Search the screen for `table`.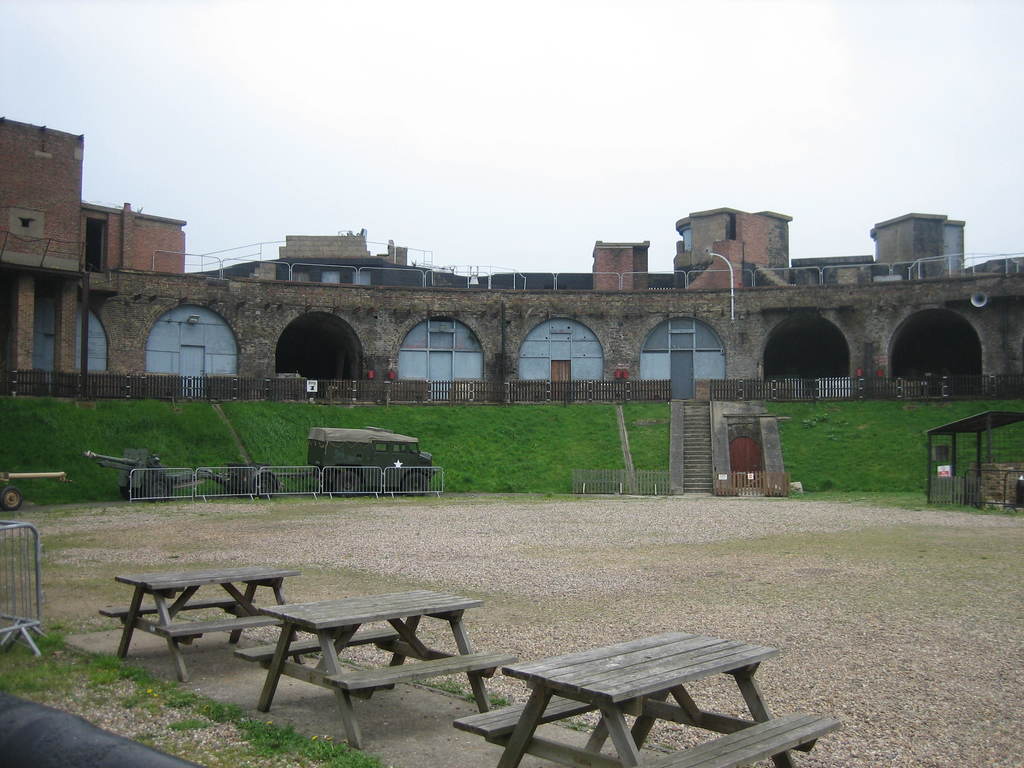
Found at locate(447, 621, 846, 767).
